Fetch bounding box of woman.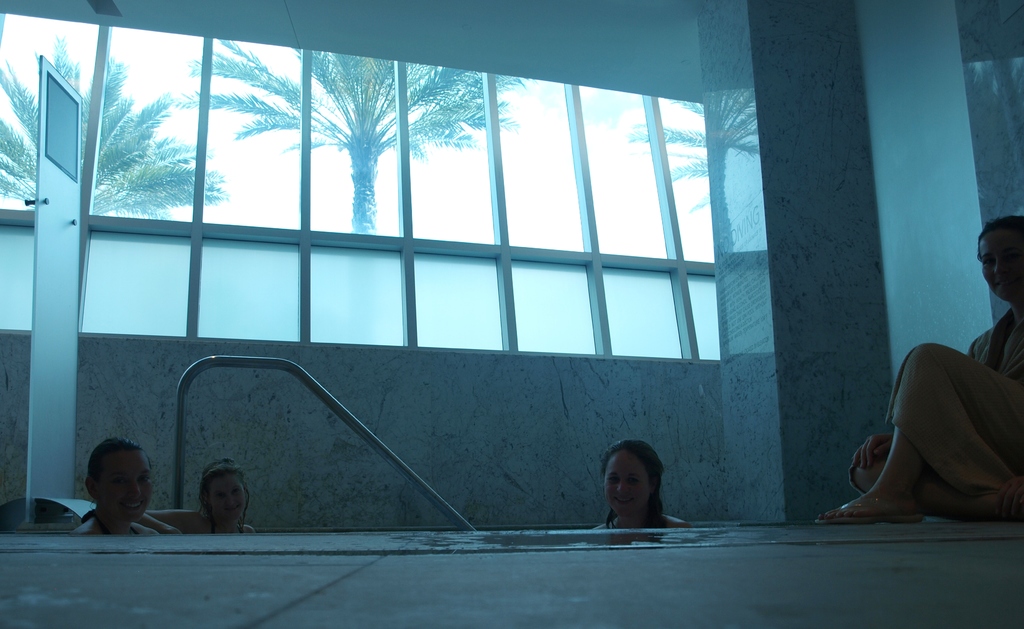
Bbox: l=814, t=212, r=1023, b=528.
